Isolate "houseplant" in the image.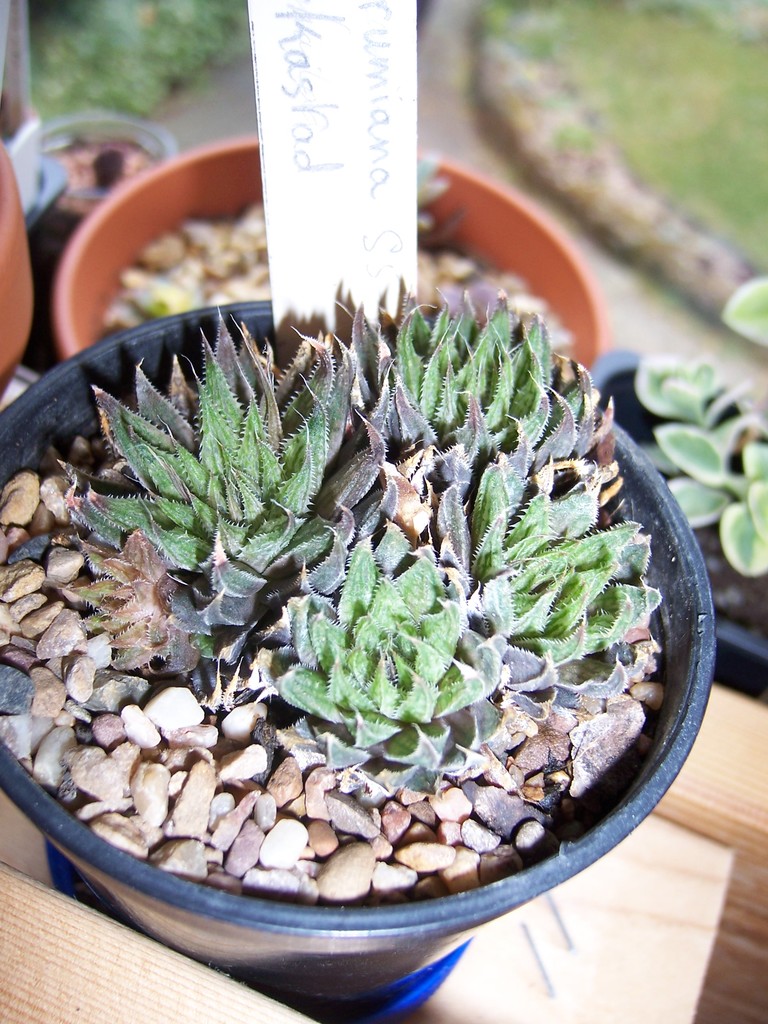
Isolated region: locate(0, 282, 710, 999).
